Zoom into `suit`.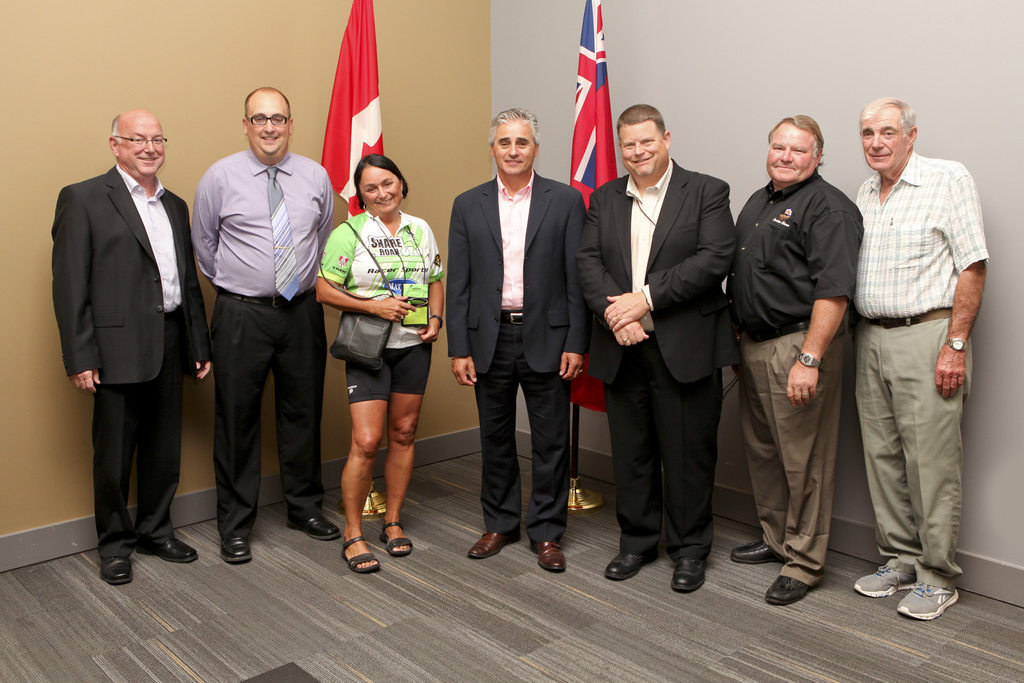
Zoom target: bbox=[446, 174, 586, 546].
